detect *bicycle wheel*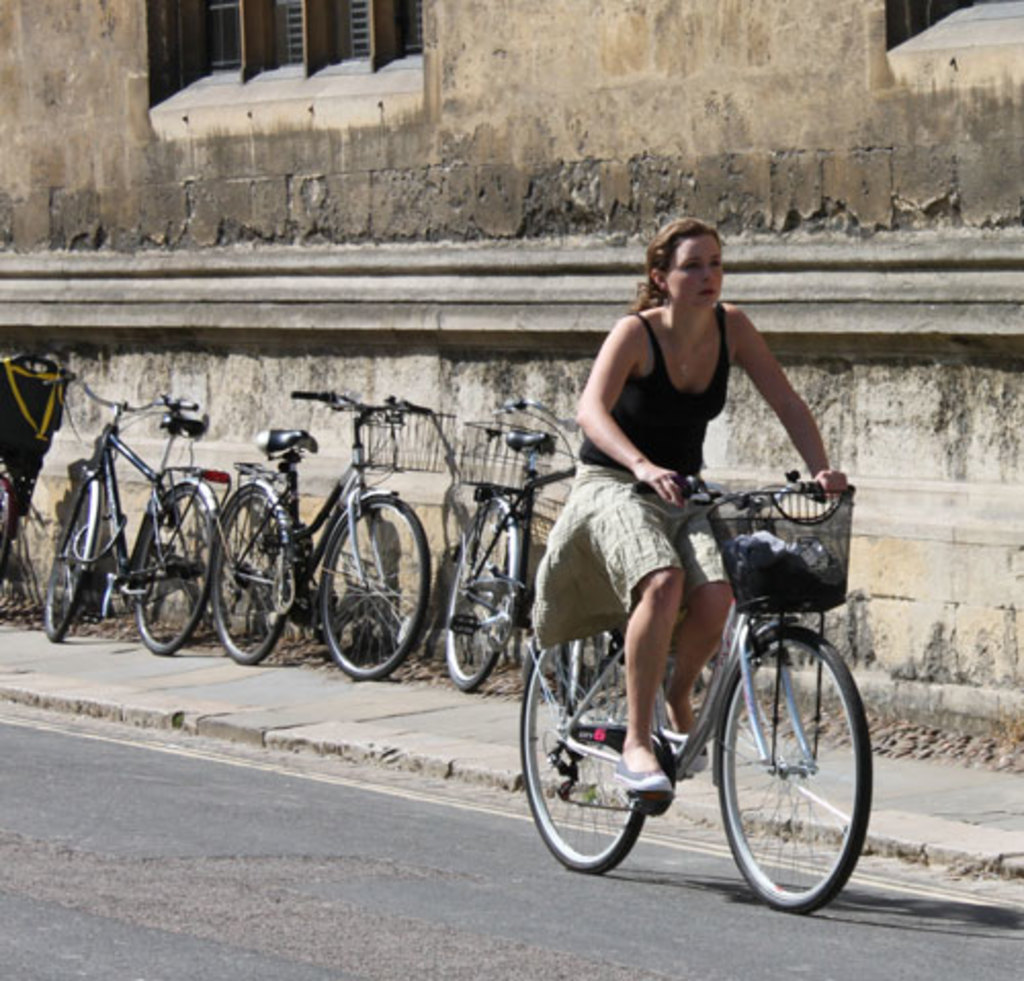
438,479,539,686
